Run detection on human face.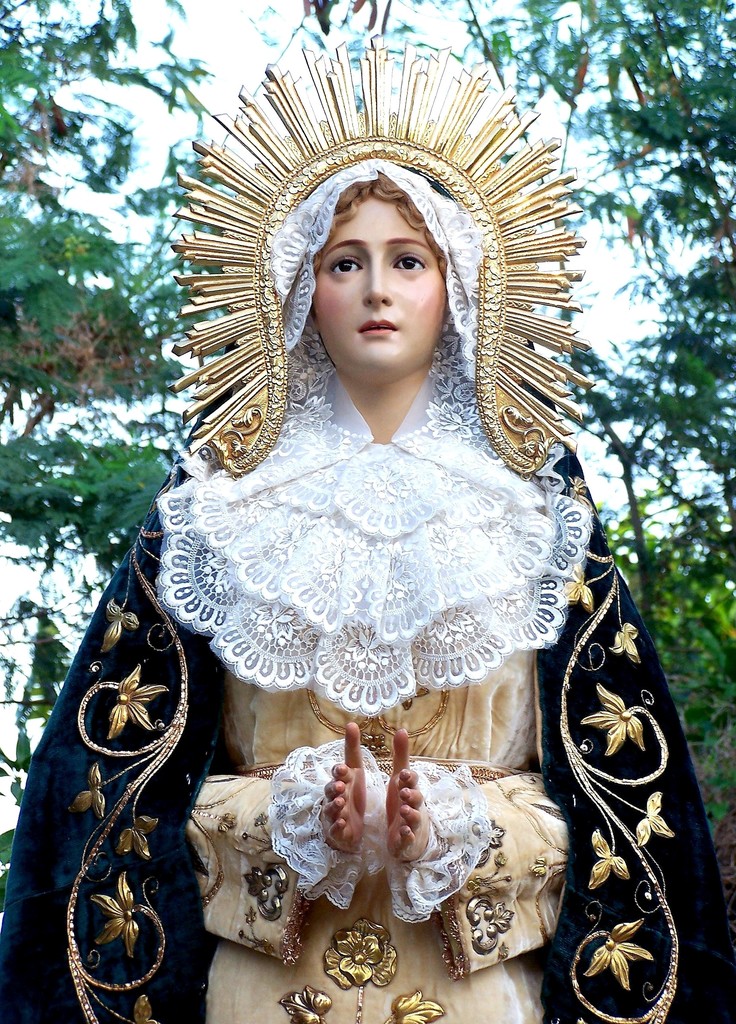
Result: (313, 197, 443, 389).
